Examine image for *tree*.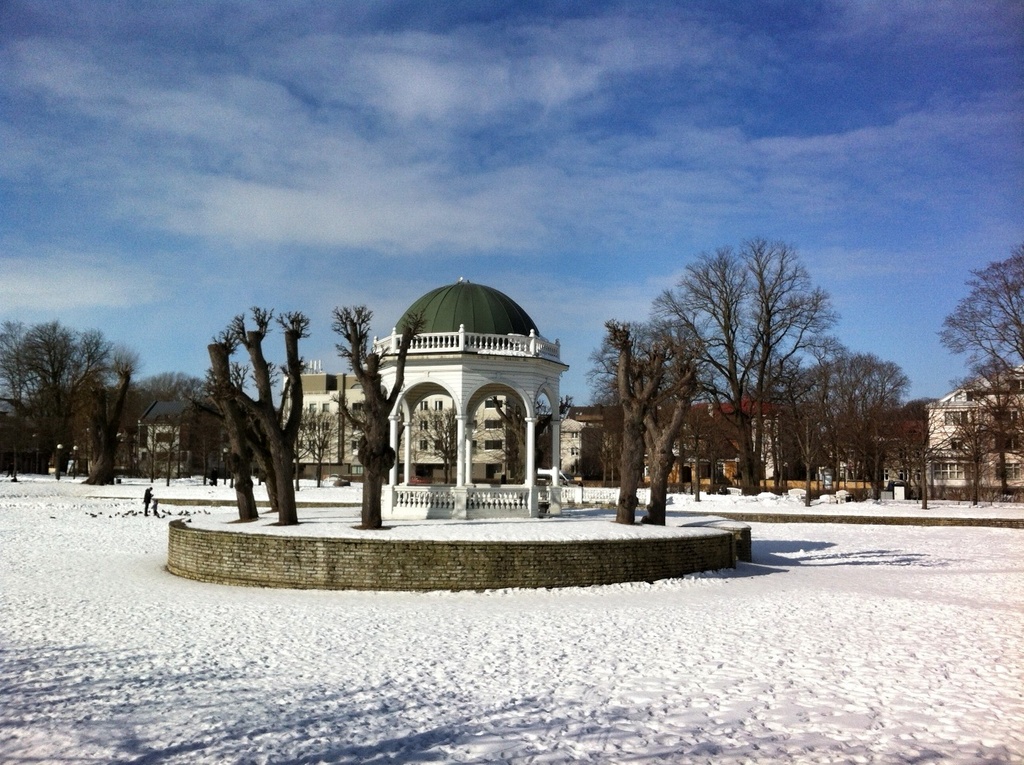
Examination result: <region>492, 392, 570, 482</region>.
